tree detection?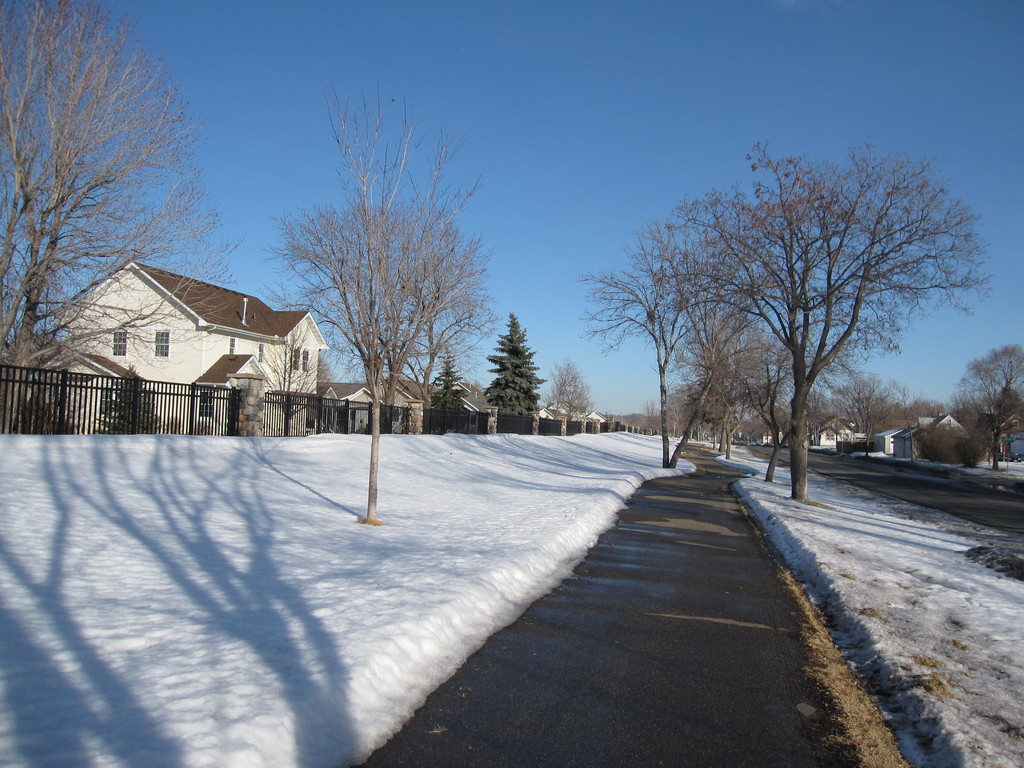
488:315:536:417
